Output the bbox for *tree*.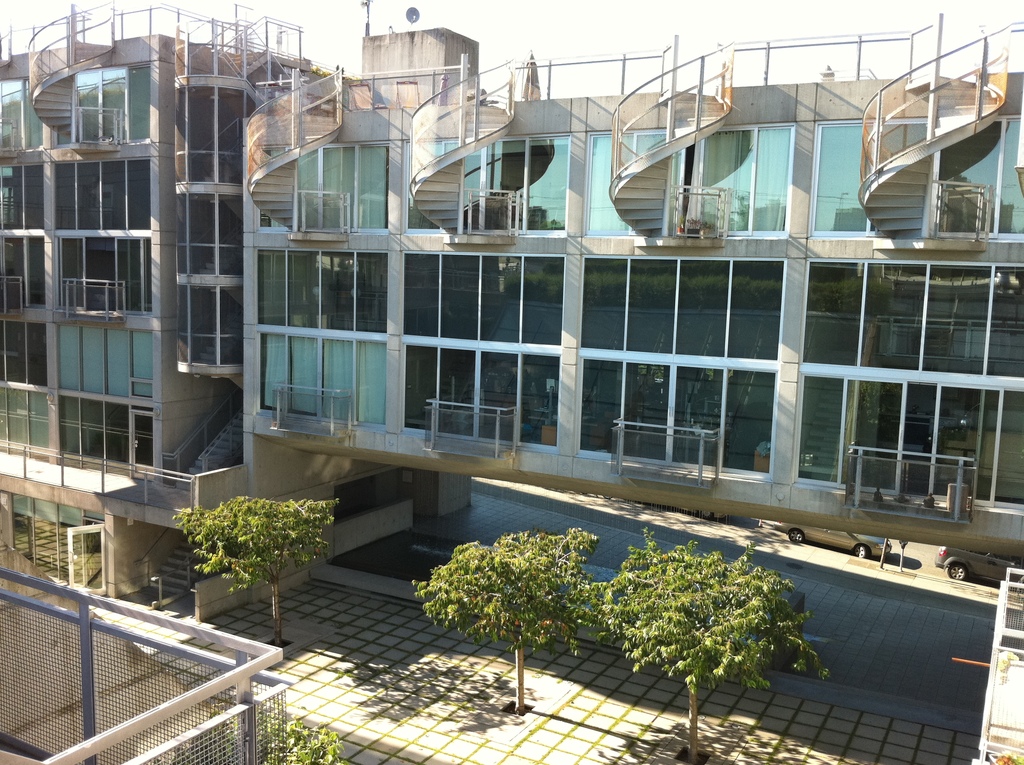
locate(596, 524, 841, 764).
